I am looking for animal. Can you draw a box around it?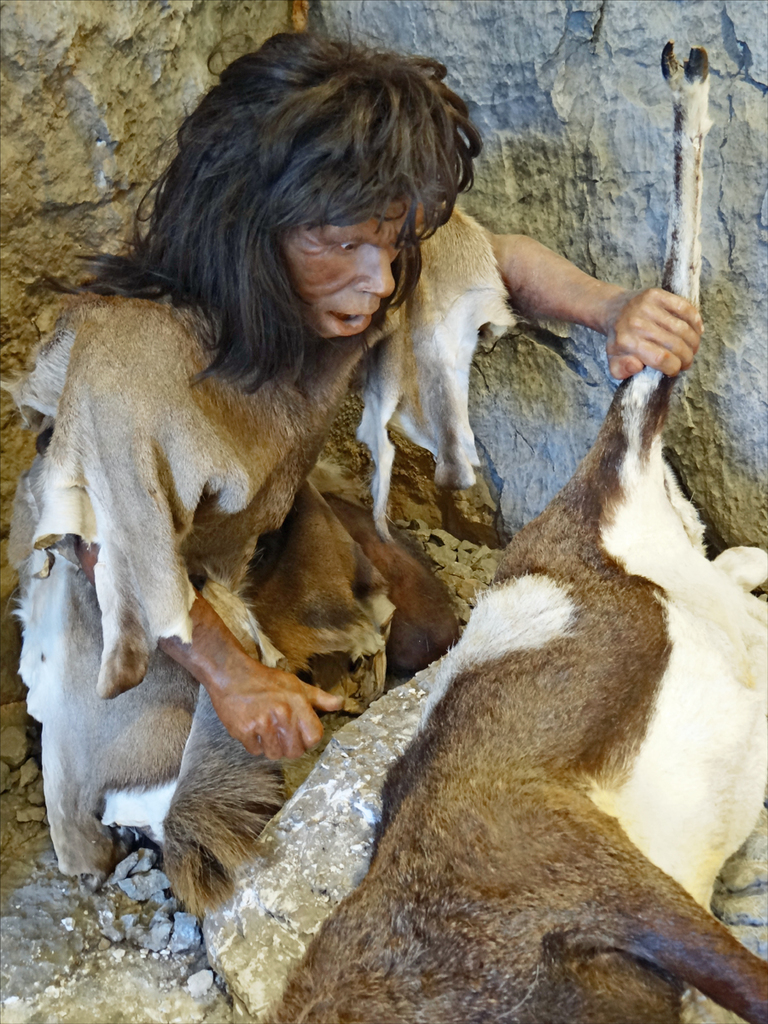
Sure, the bounding box is BBox(196, 46, 767, 1023).
